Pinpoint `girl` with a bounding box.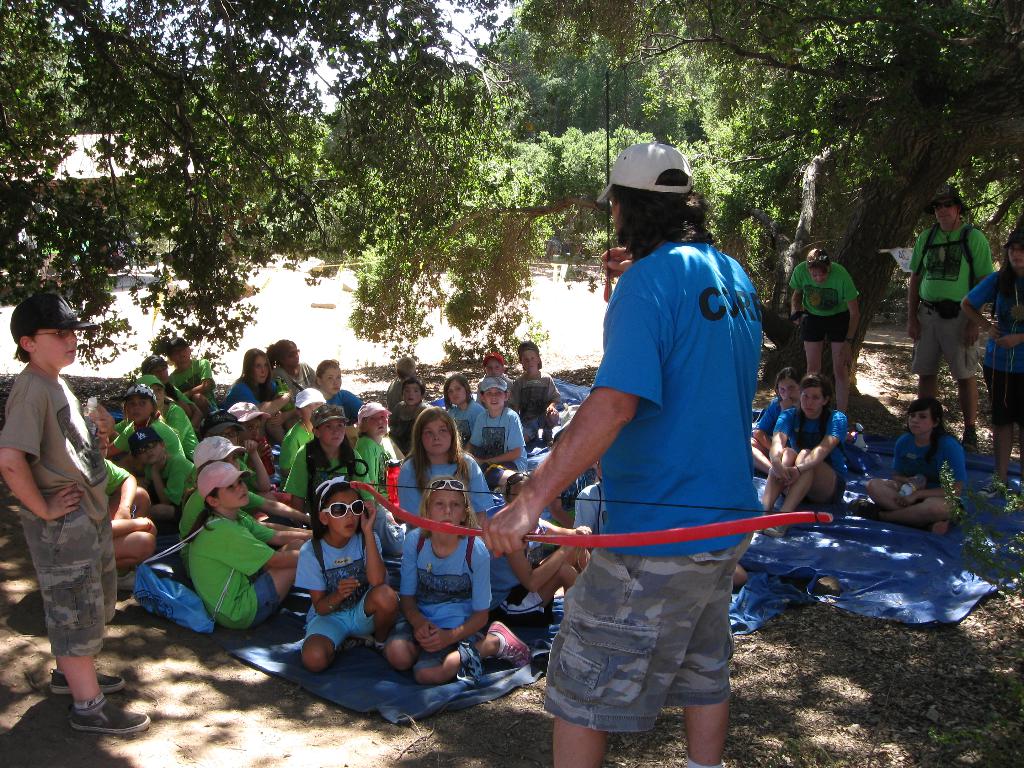
bbox=[848, 396, 966, 535].
